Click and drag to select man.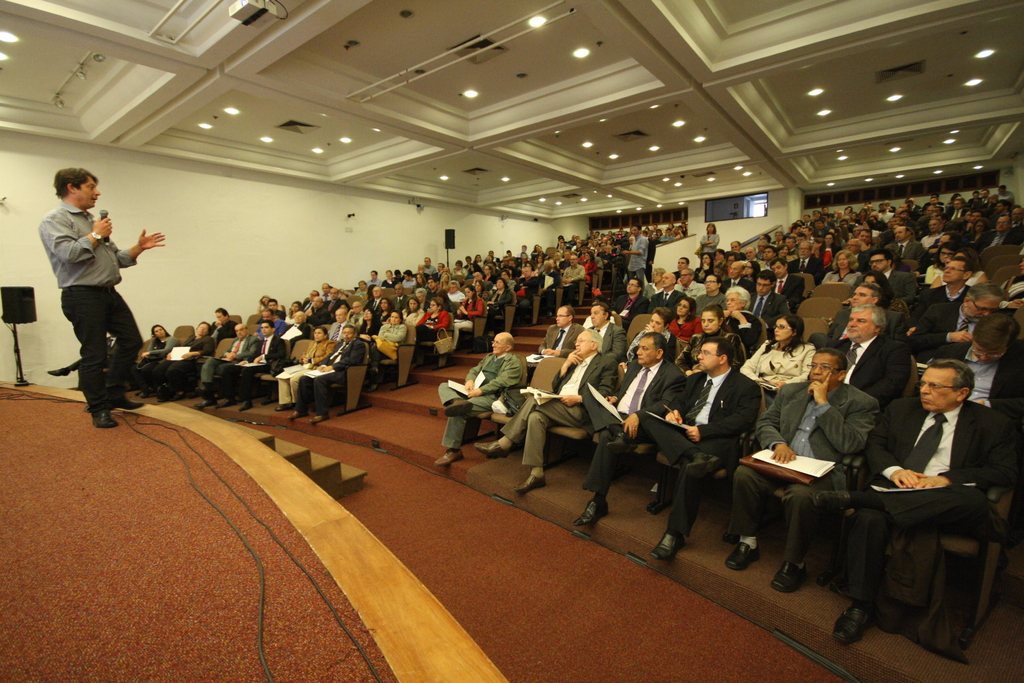
Selection: (431, 331, 521, 470).
